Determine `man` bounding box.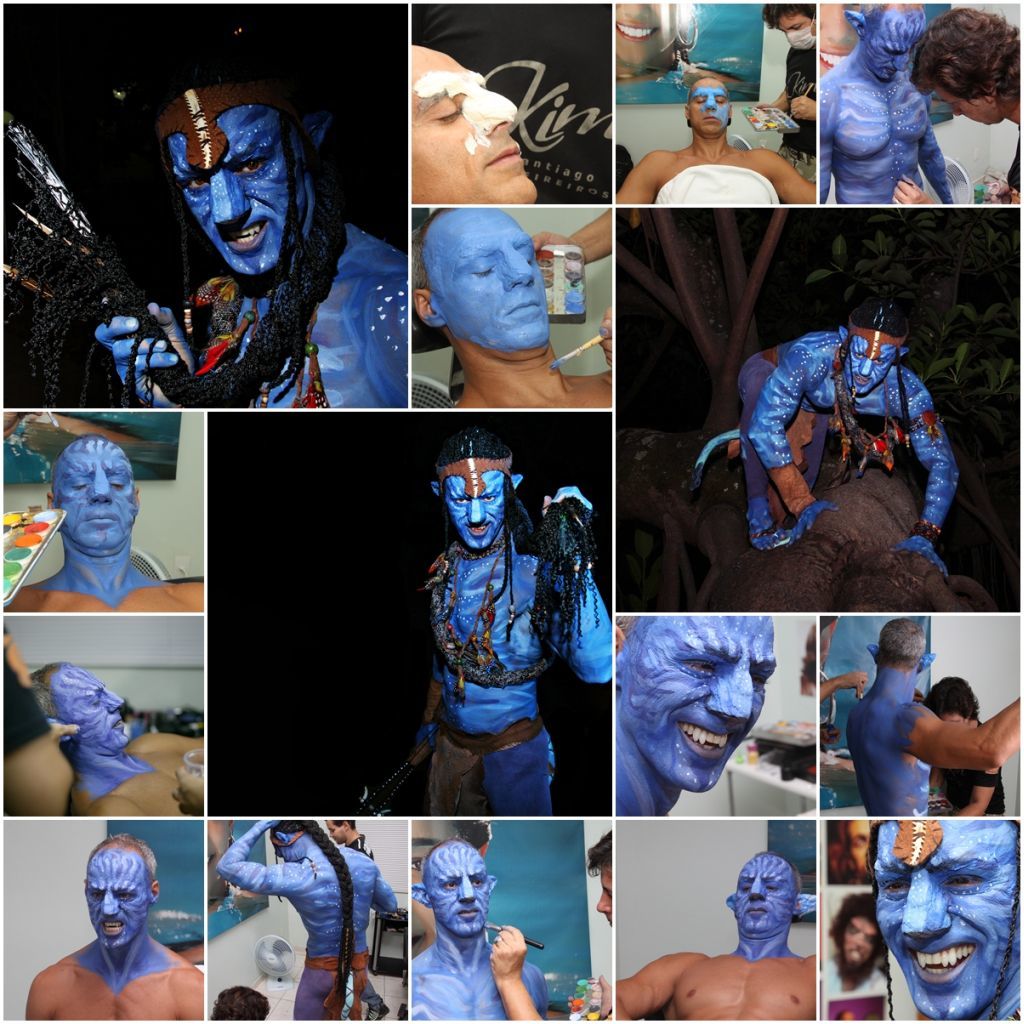
Determined: (x1=620, y1=854, x2=811, y2=1019).
